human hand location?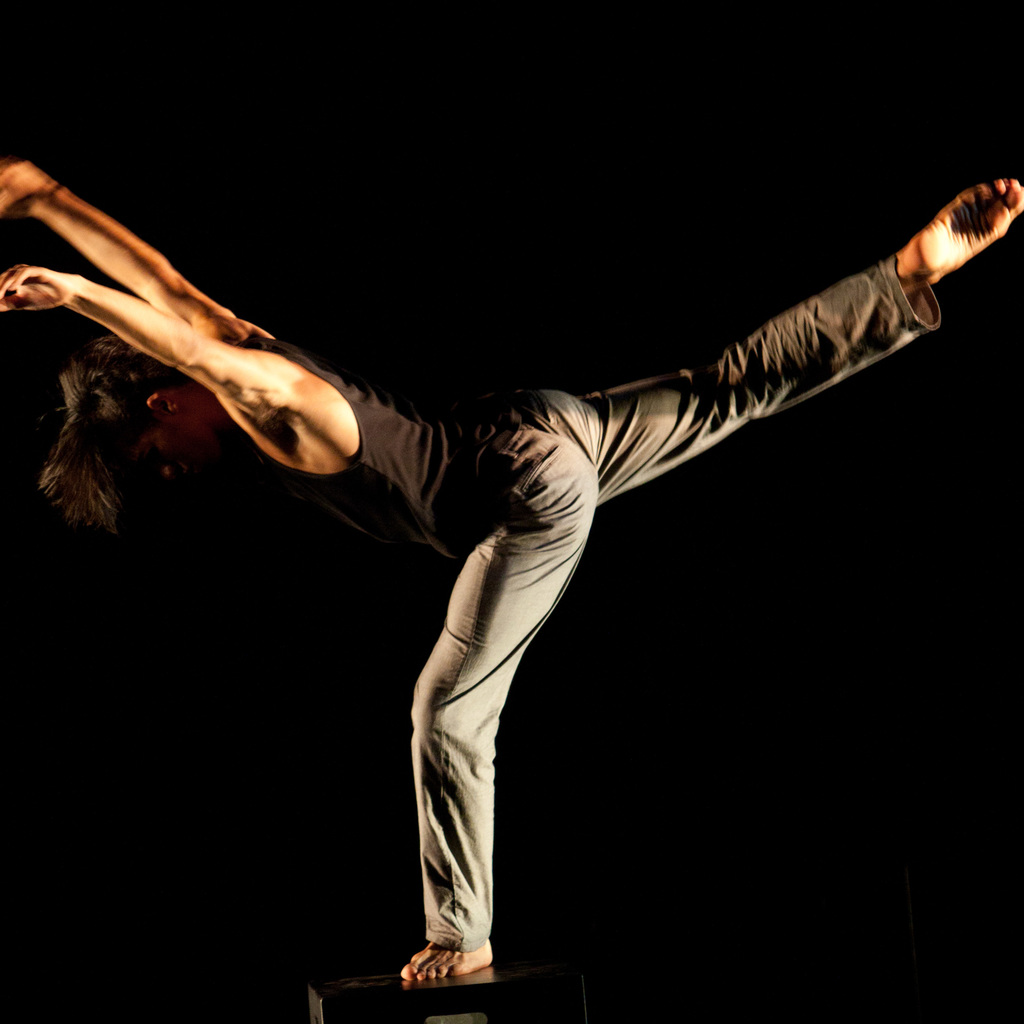
BBox(0, 265, 80, 313)
